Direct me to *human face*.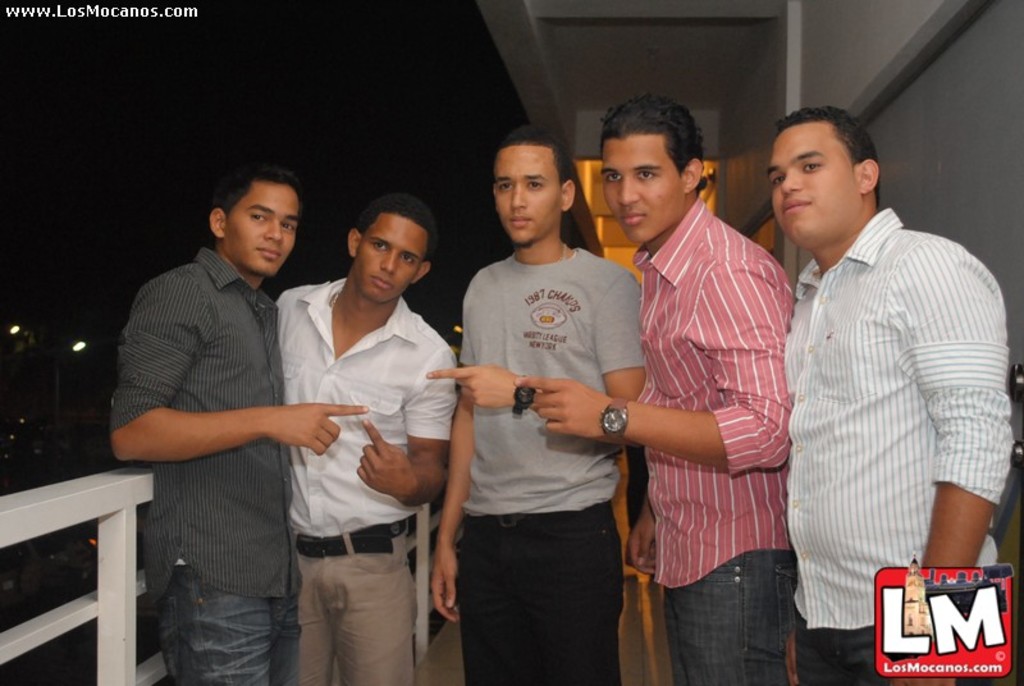
Direction: pyautogui.locateOnScreen(221, 175, 303, 273).
